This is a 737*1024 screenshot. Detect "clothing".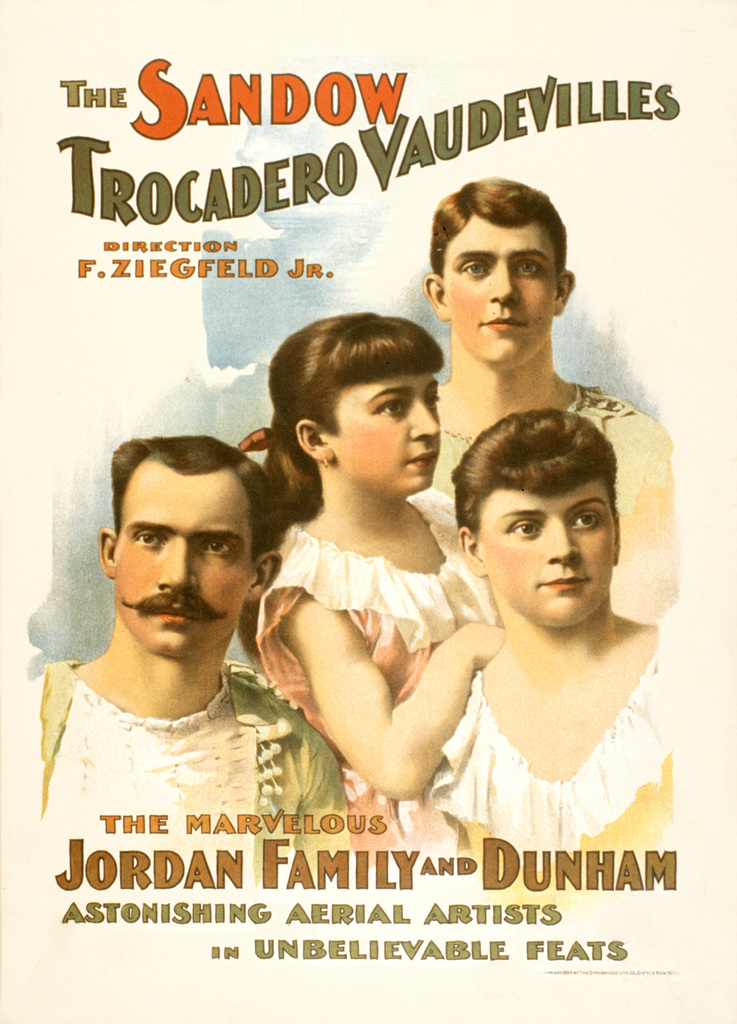
(x1=256, y1=522, x2=502, y2=848).
